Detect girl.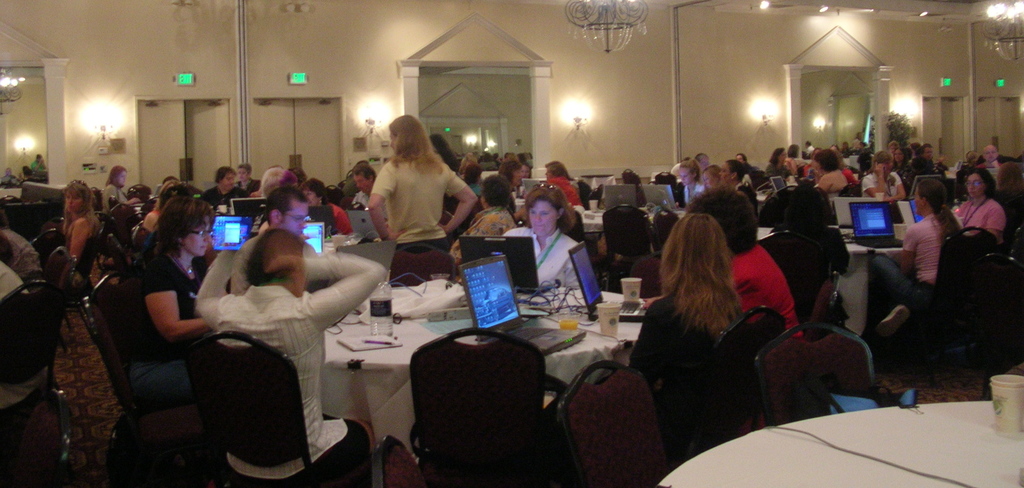
Detected at [x1=675, y1=160, x2=707, y2=209].
